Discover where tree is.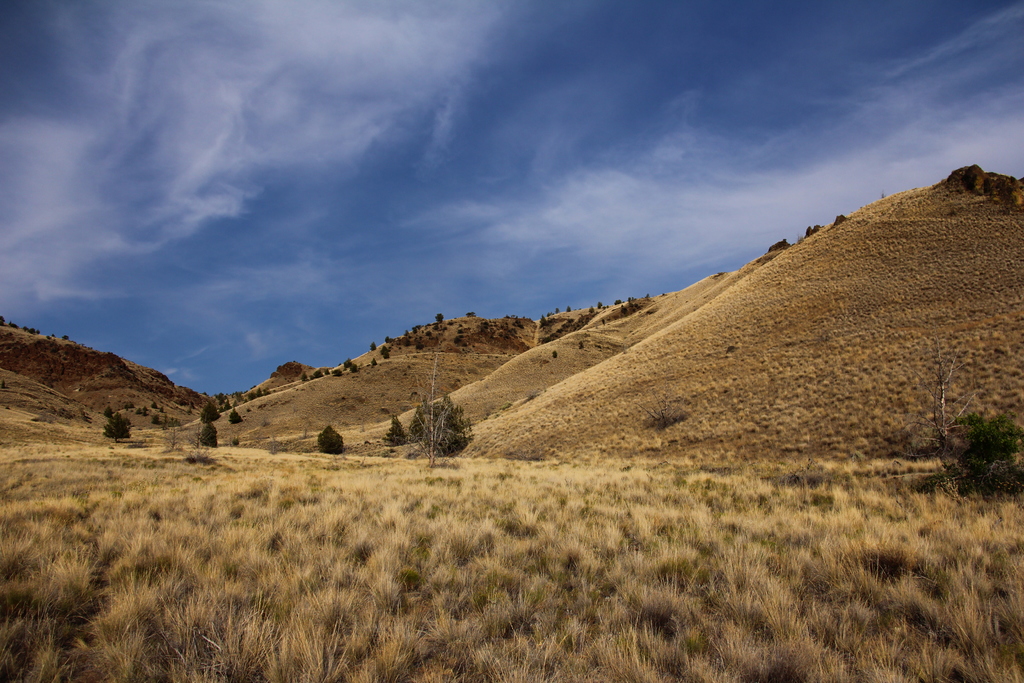
Discovered at x1=566 y1=306 x2=571 y2=312.
